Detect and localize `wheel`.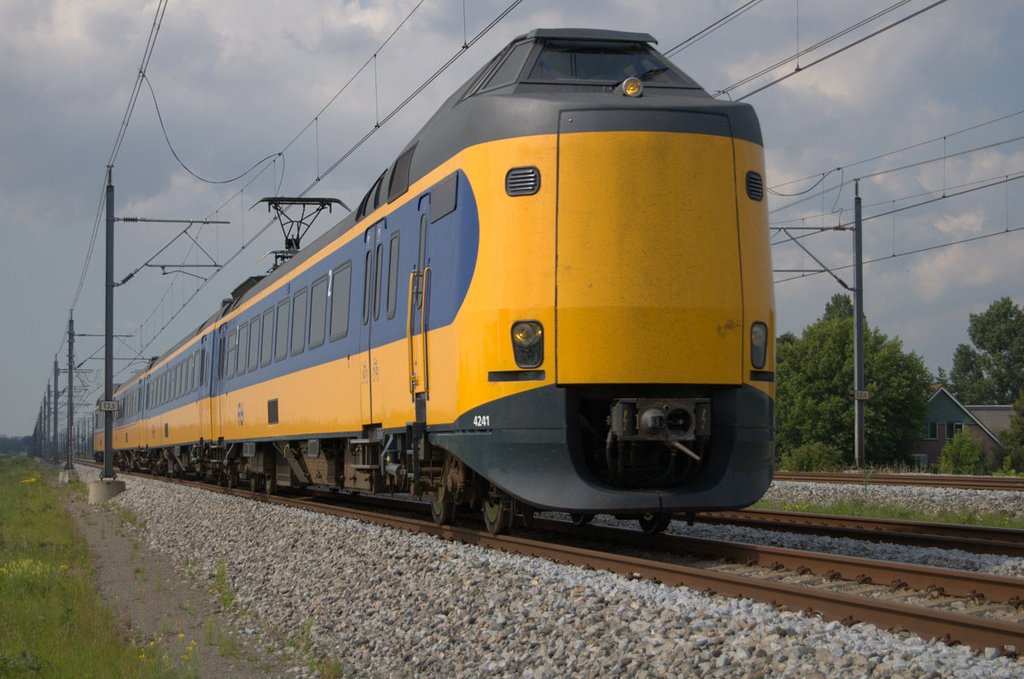
Localized at l=249, t=467, r=261, b=498.
